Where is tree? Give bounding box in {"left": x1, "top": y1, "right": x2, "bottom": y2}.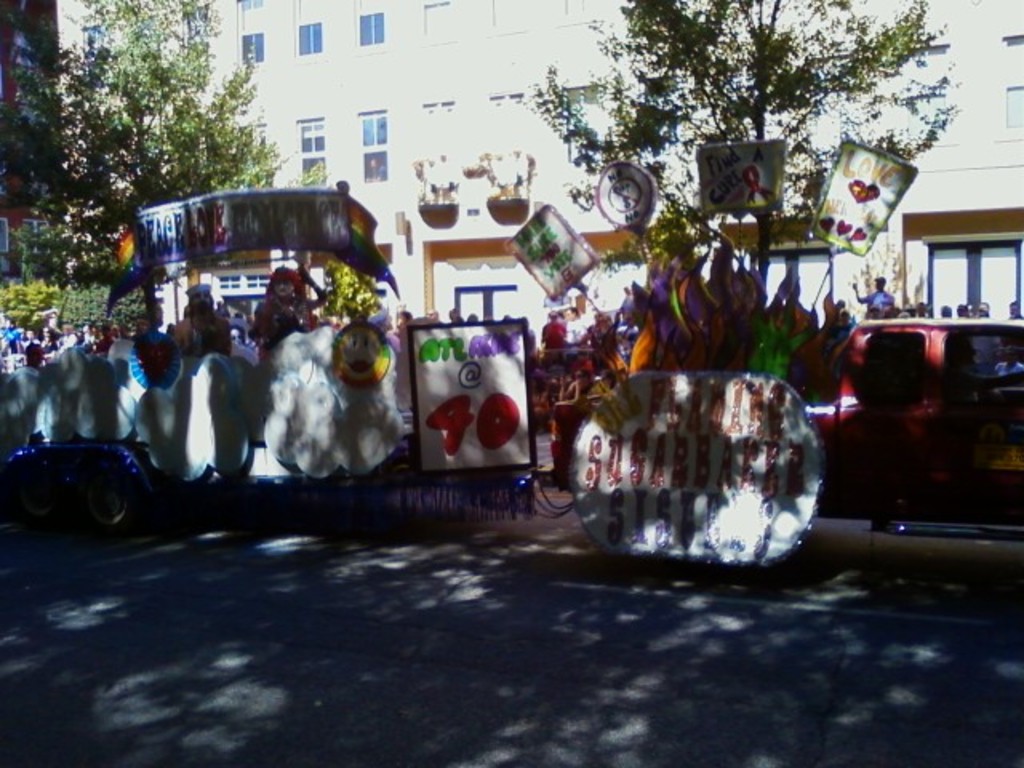
{"left": 291, "top": 155, "right": 395, "bottom": 336}.
